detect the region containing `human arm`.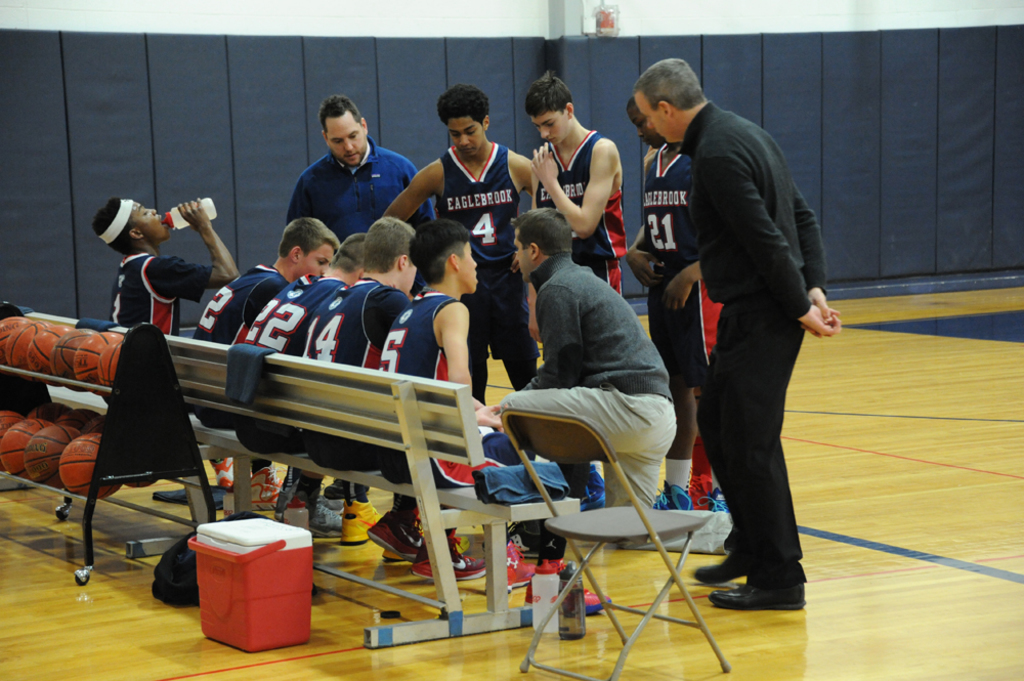
locate(442, 304, 505, 430).
